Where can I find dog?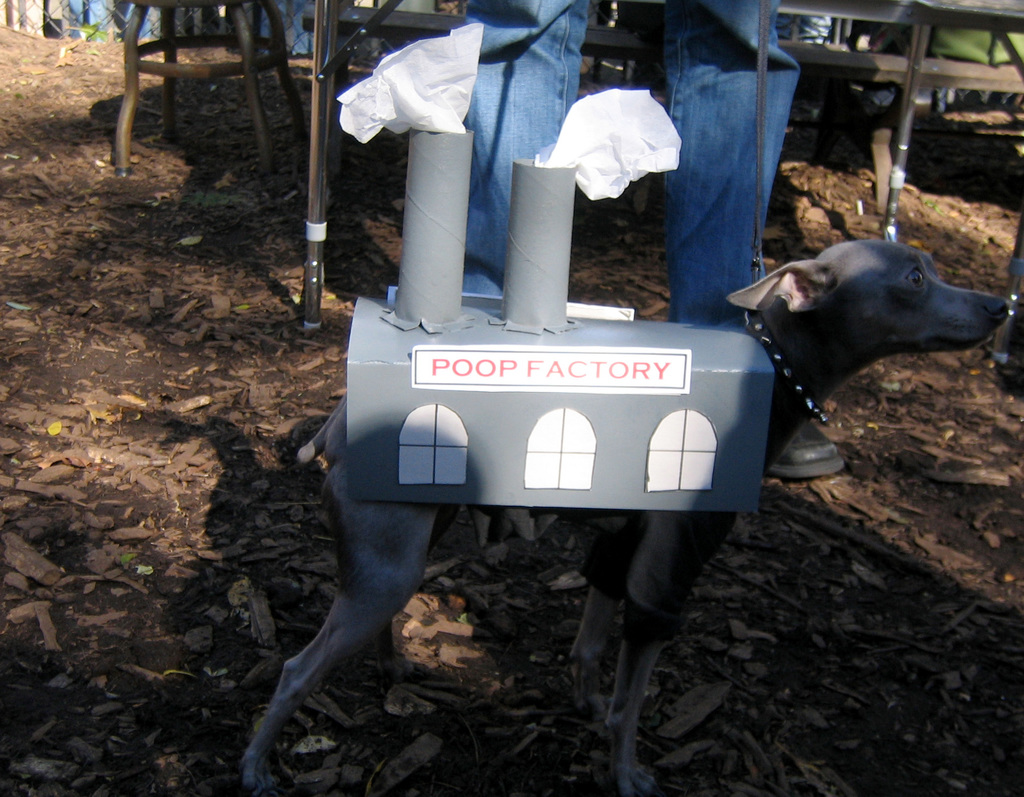
You can find it at 236, 242, 1009, 796.
